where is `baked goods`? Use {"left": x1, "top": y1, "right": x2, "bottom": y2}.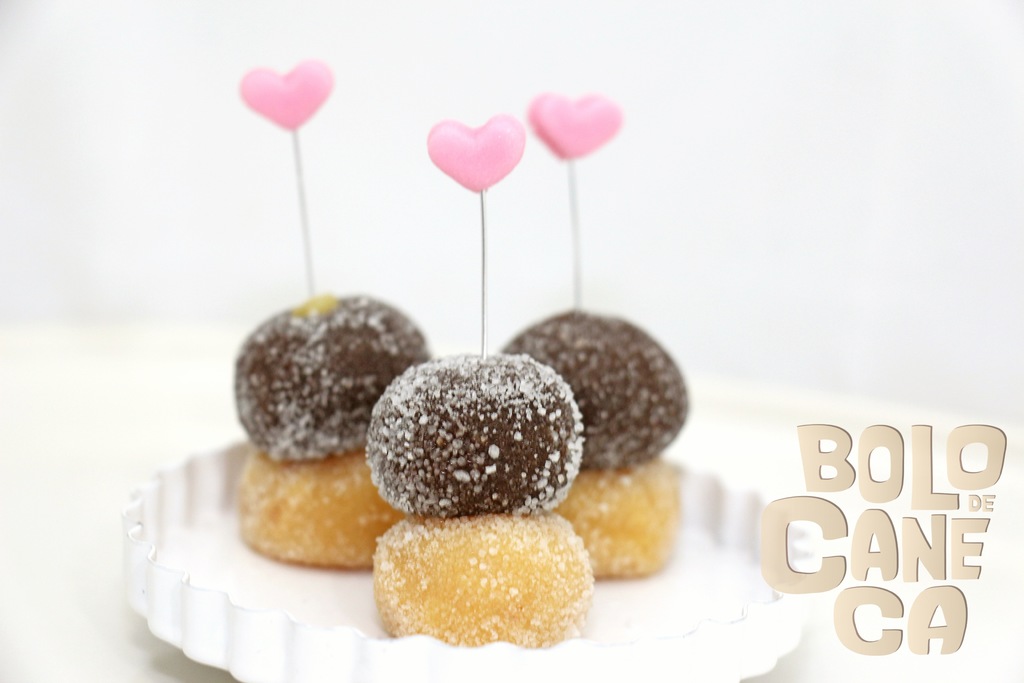
{"left": 569, "top": 465, "right": 689, "bottom": 582}.
